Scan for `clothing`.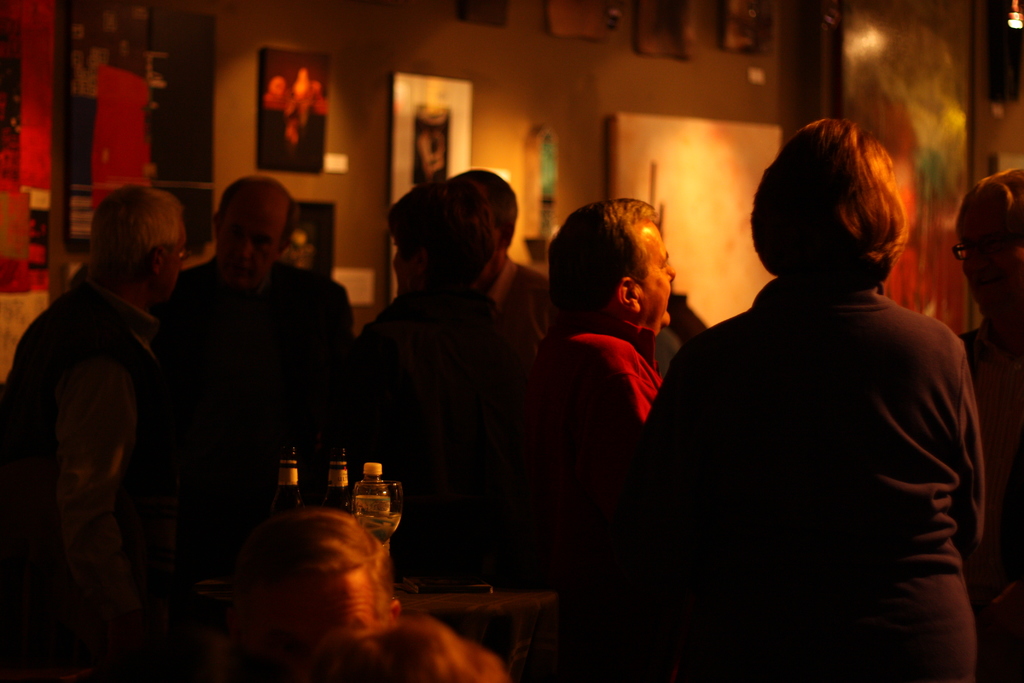
Scan result: {"x1": 629, "y1": 208, "x2": 986, "y2": 661}.
